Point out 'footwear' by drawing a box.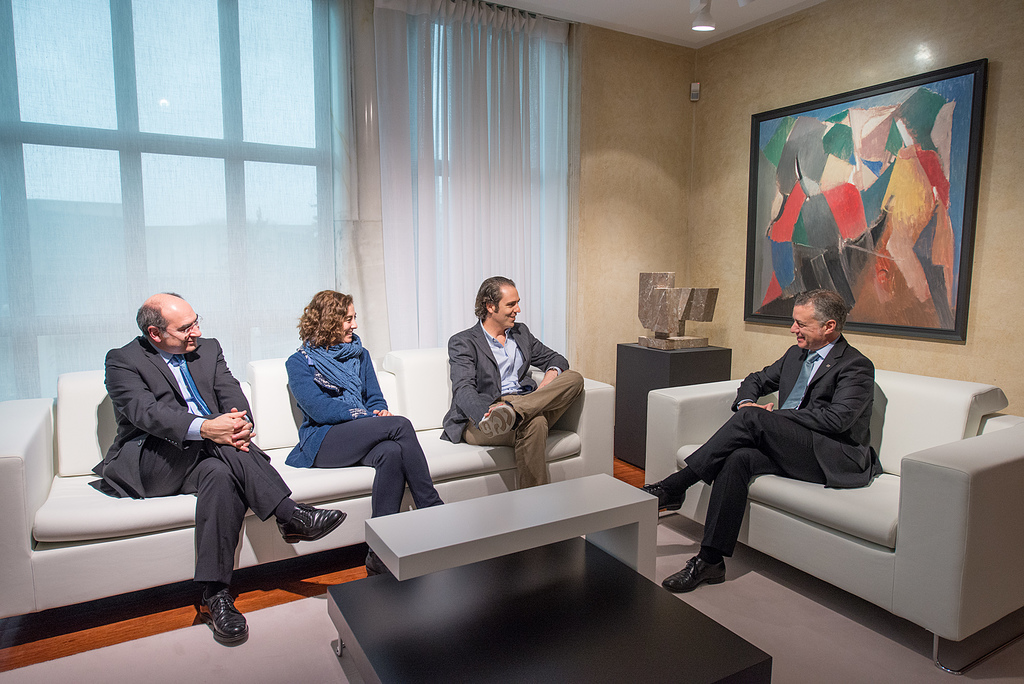
{"left": 282, "top": 499, "right": 351, "bottom": 545}.
